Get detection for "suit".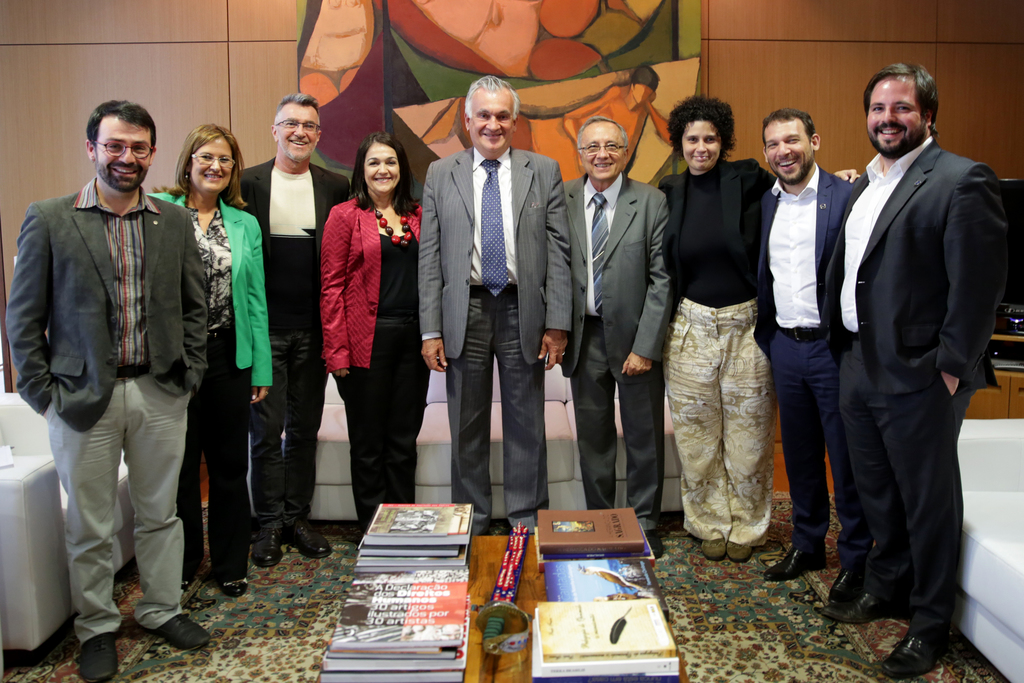
Detection: x1=414, y1=145, x2=575, y2=546.
